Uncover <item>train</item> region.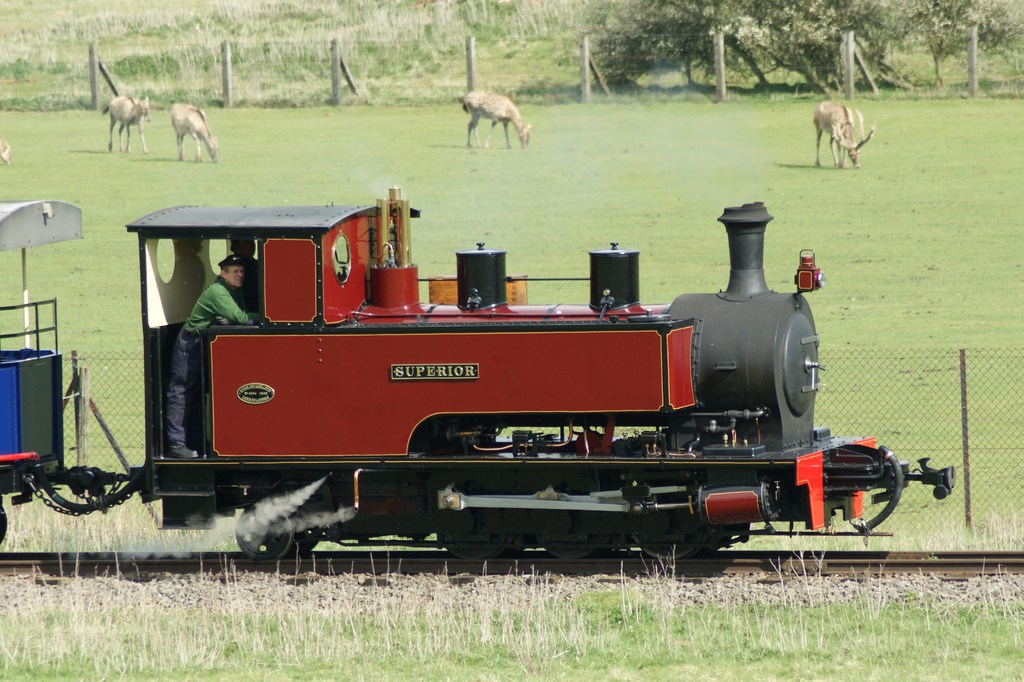
Uncovered: 0, 197, 960, 564.
